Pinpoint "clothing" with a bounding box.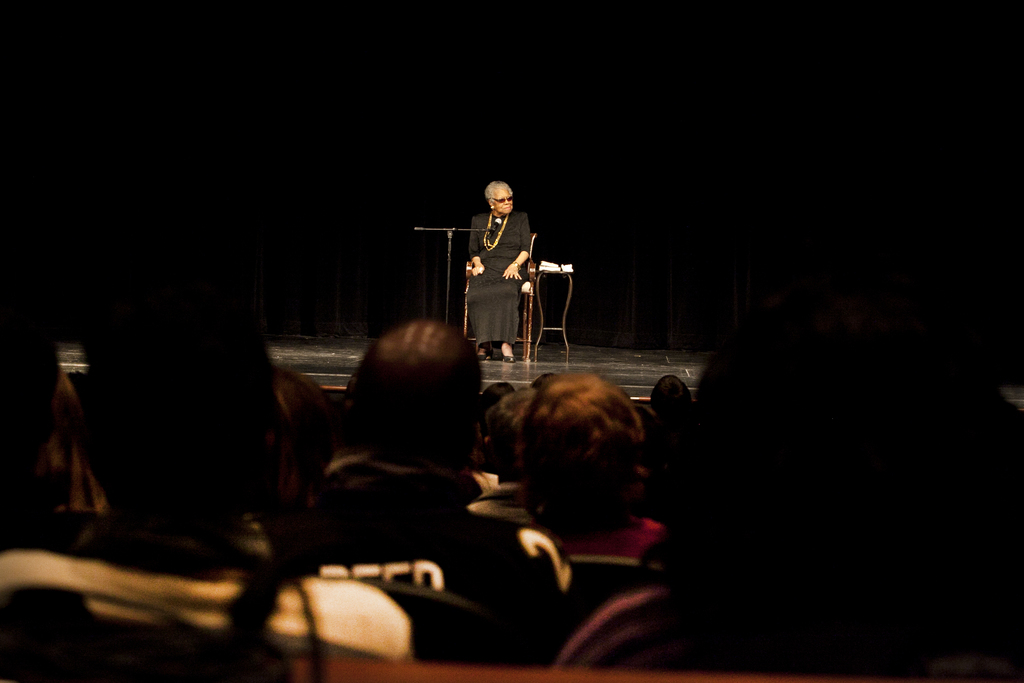
479/495/662/575.
